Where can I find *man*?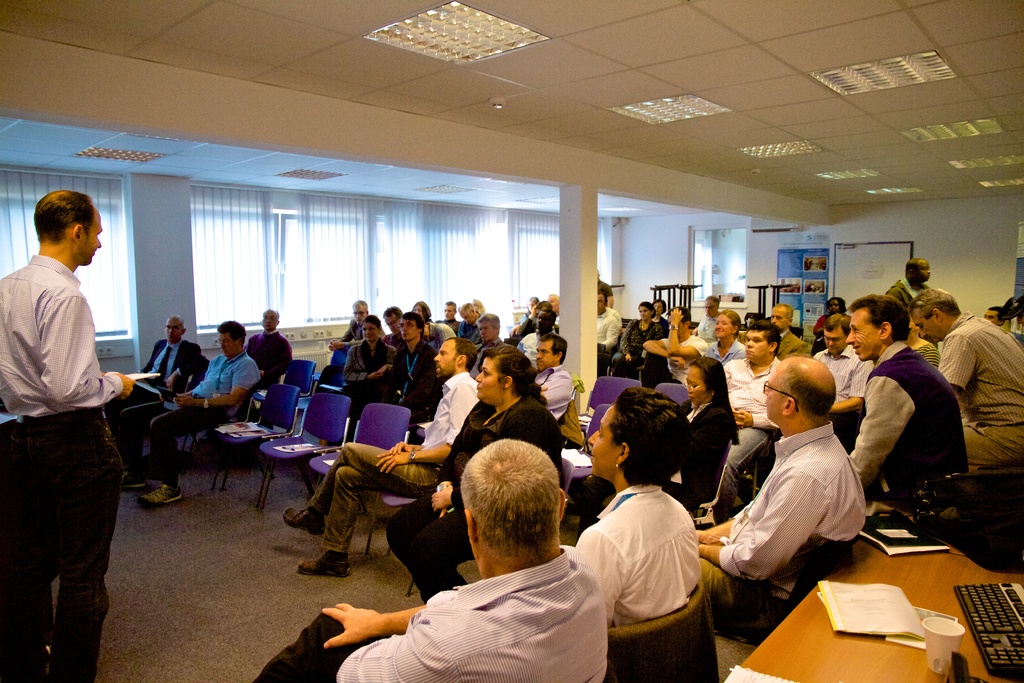
You can find it at Rect(766, 304, 812, 363).
